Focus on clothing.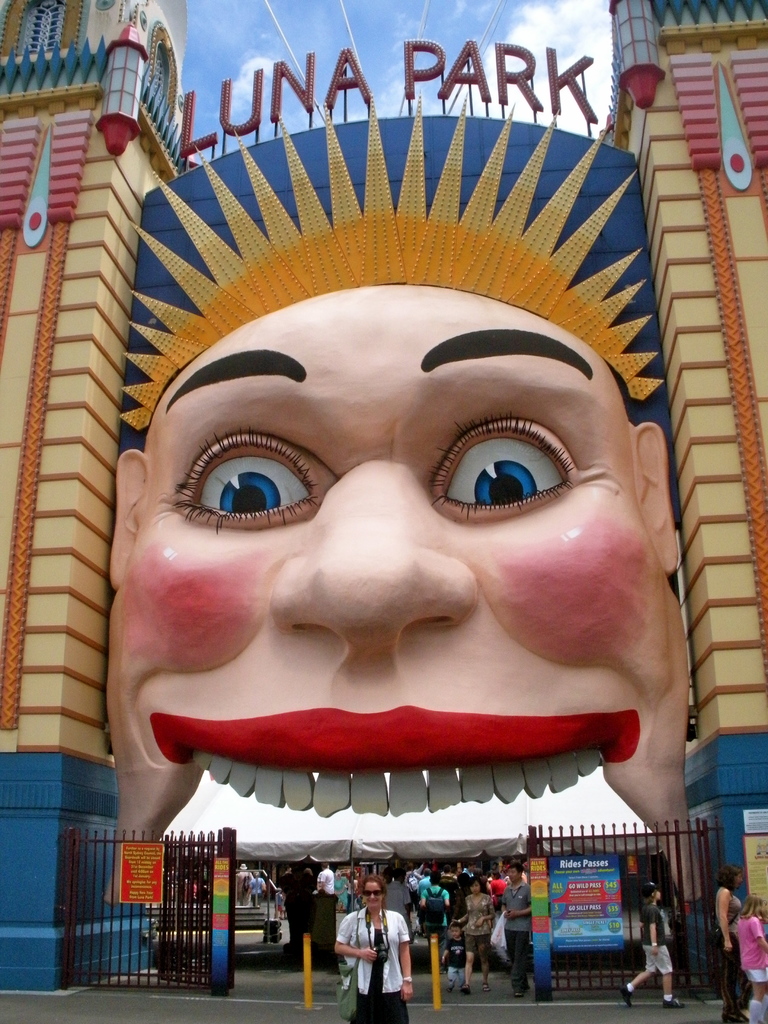
Focused at 511:881:537:993.
